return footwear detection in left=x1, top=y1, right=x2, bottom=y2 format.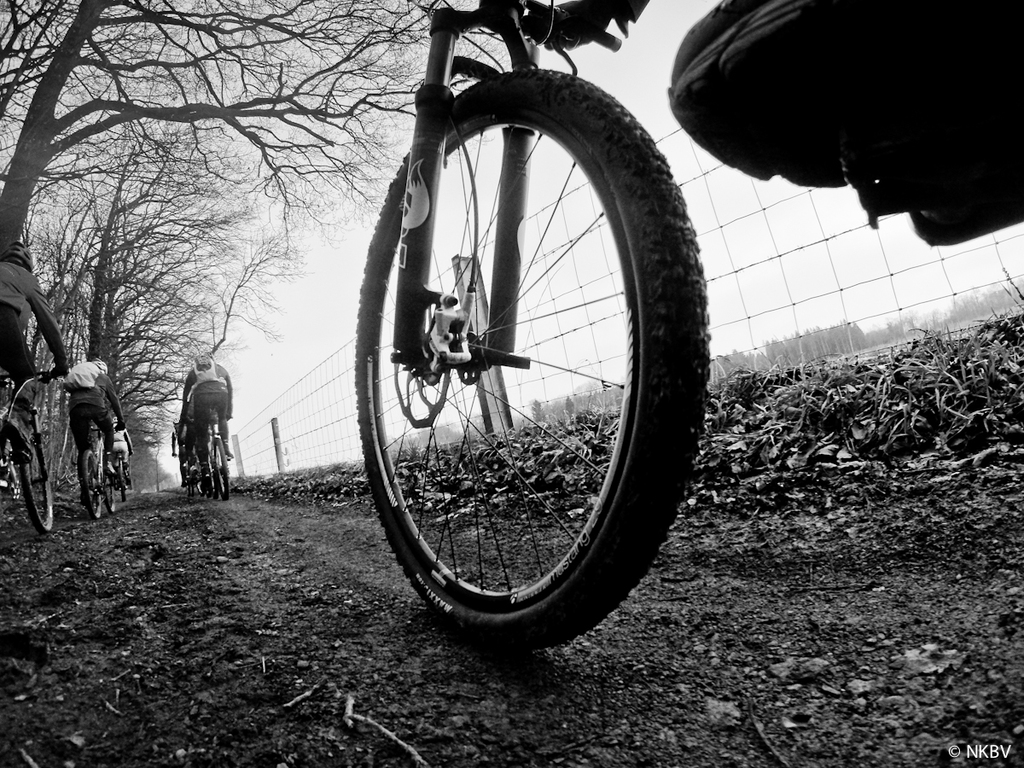
left=0, top=412, right=35, bottom=464.
